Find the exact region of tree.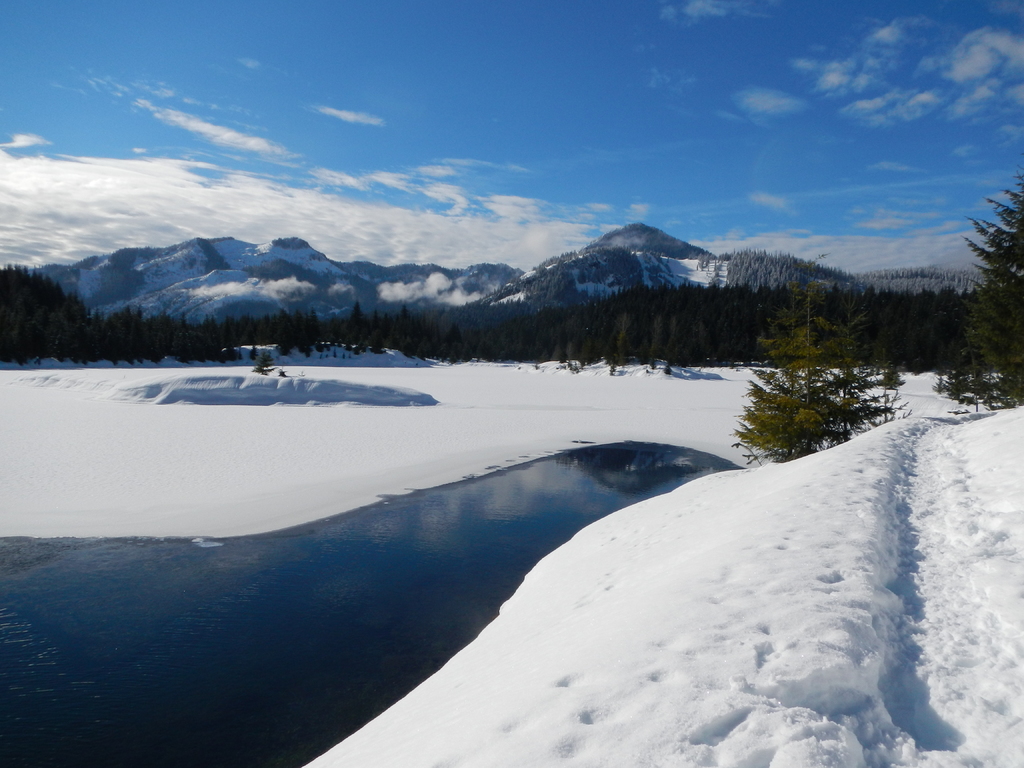
Exact region: <region>736, 345, 884, 463</region>.
